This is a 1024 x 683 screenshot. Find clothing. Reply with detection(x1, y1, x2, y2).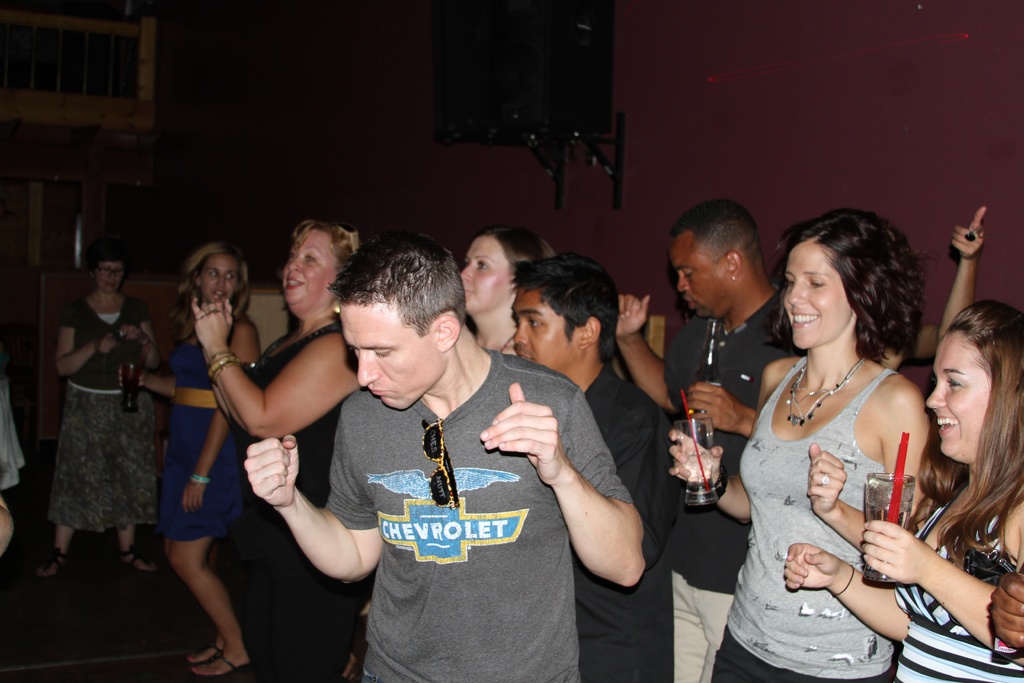
detection(570, 366, 682, 682).
